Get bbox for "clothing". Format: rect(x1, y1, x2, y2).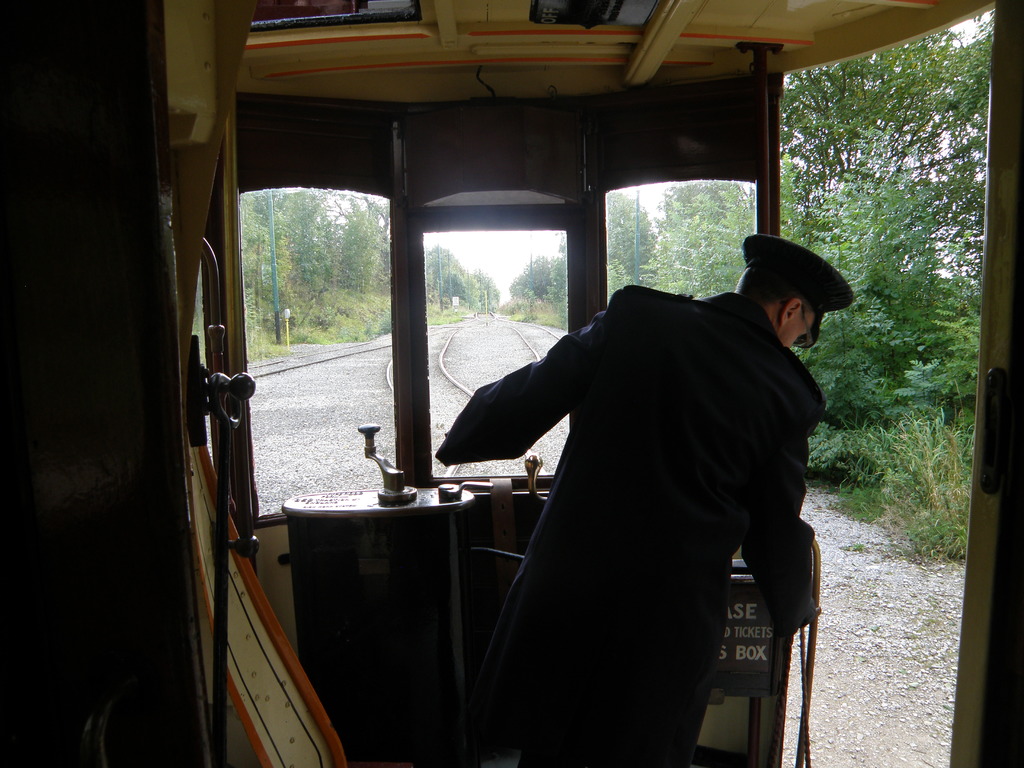
rect(446, 241, 874, 721).
